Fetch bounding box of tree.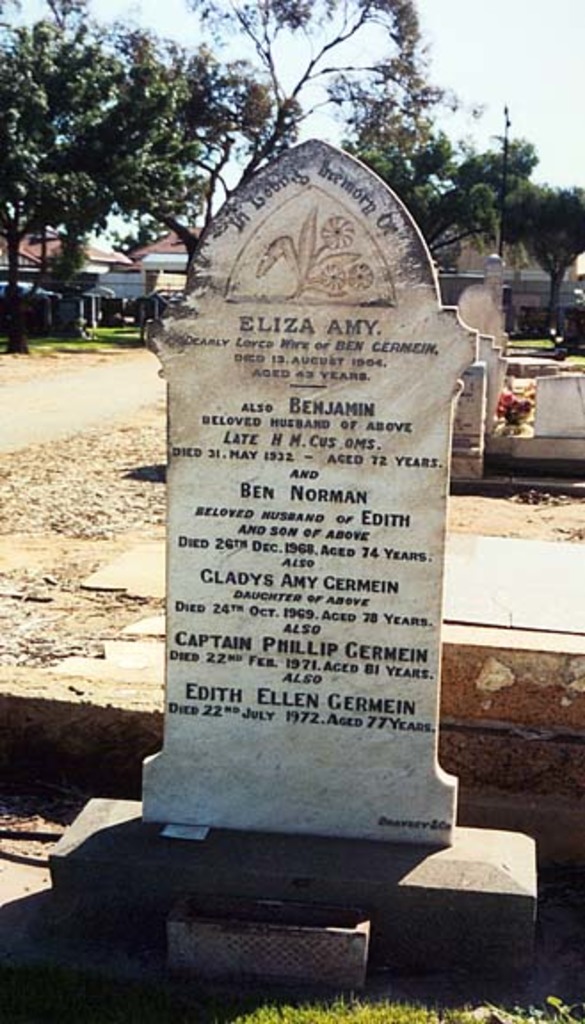
Bbox: box=[178, 0, 443, 208].
